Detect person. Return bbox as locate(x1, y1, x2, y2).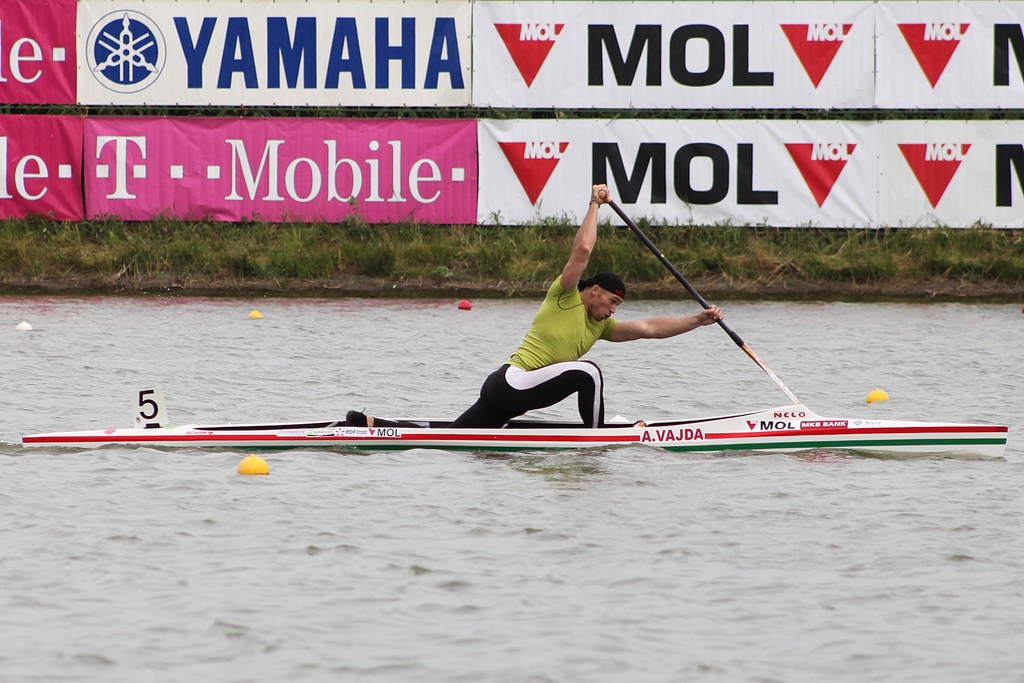
locate(369, 177, 732, 445).
